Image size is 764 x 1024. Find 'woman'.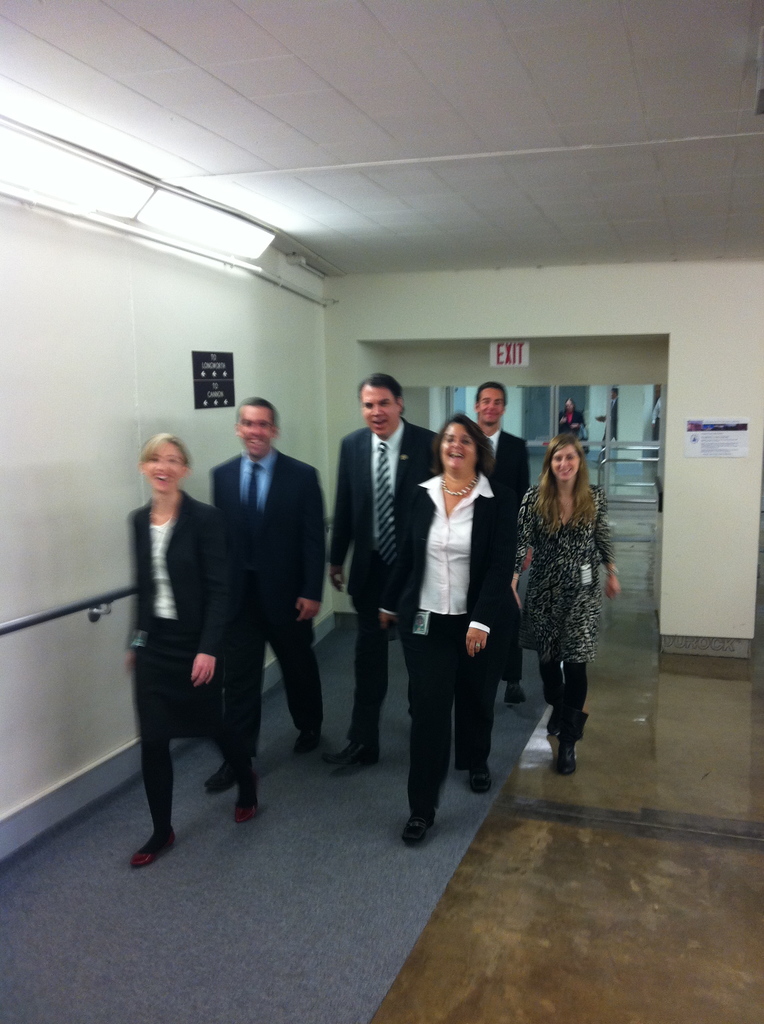
detection(378, 410, 518, 848).
